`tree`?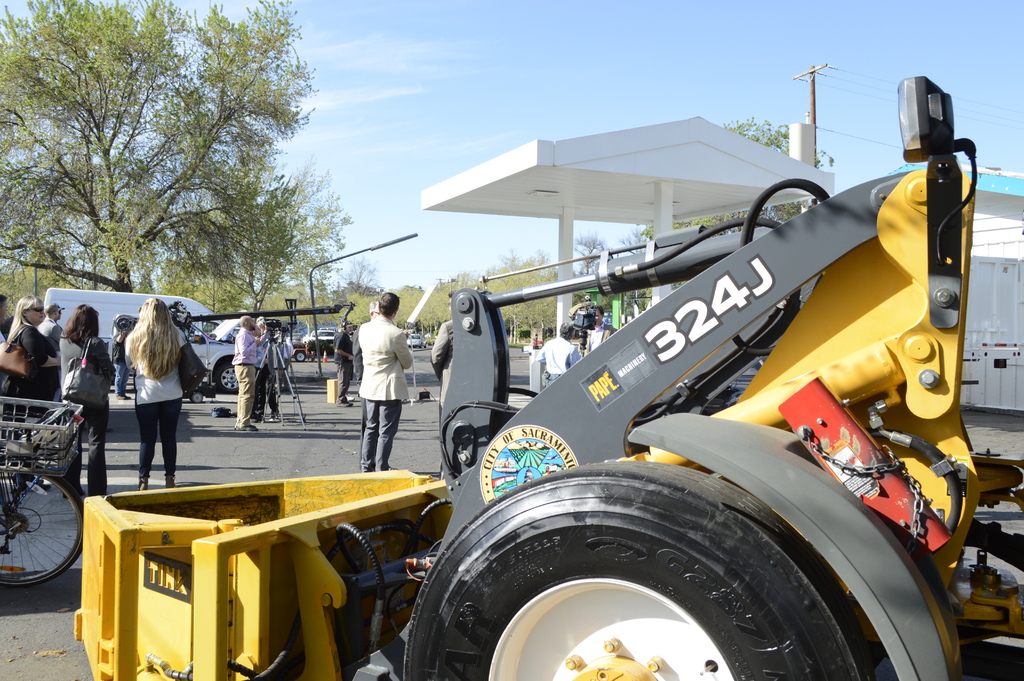
bbox(348, 246, 379, 301)
